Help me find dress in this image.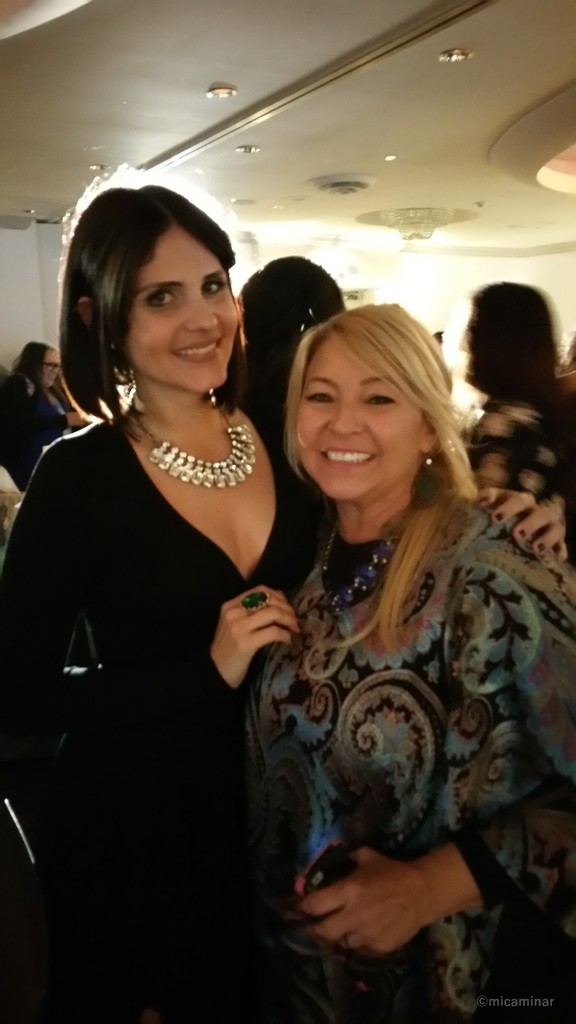
Found it: [x1=0, y1=413, x2=331, y2=1020].
